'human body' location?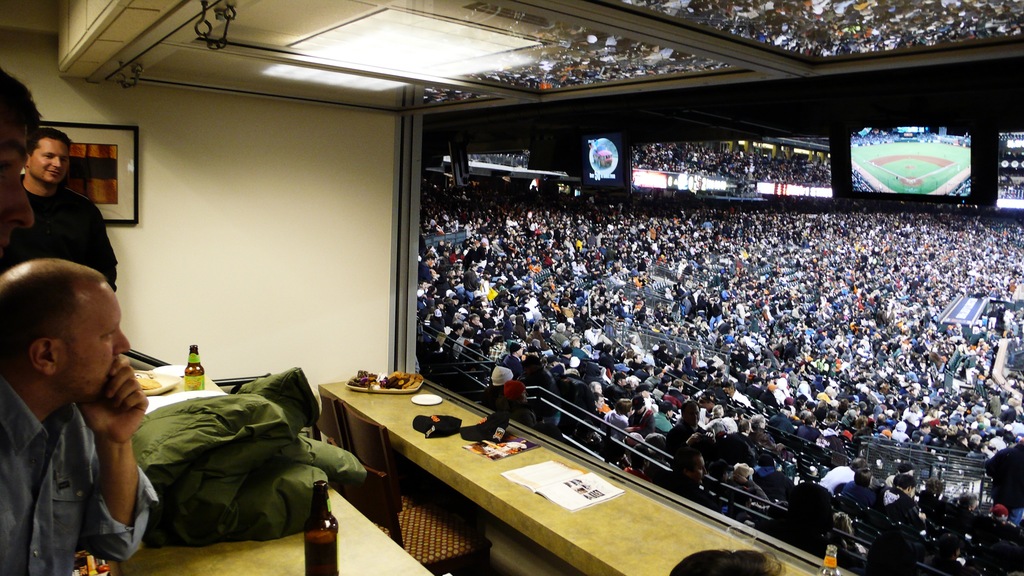
{"left": 463, "top": 281, "right": 477, "bottom": 297}
